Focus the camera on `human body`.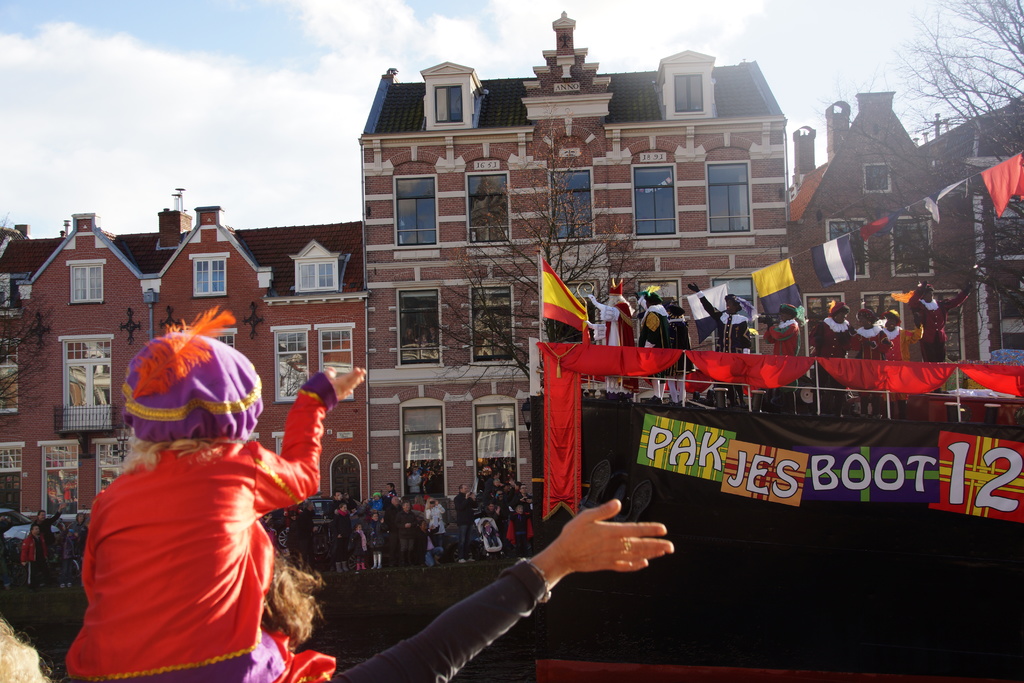
Focus region: <bbox>760, 299, 800, 411</bbox>.
